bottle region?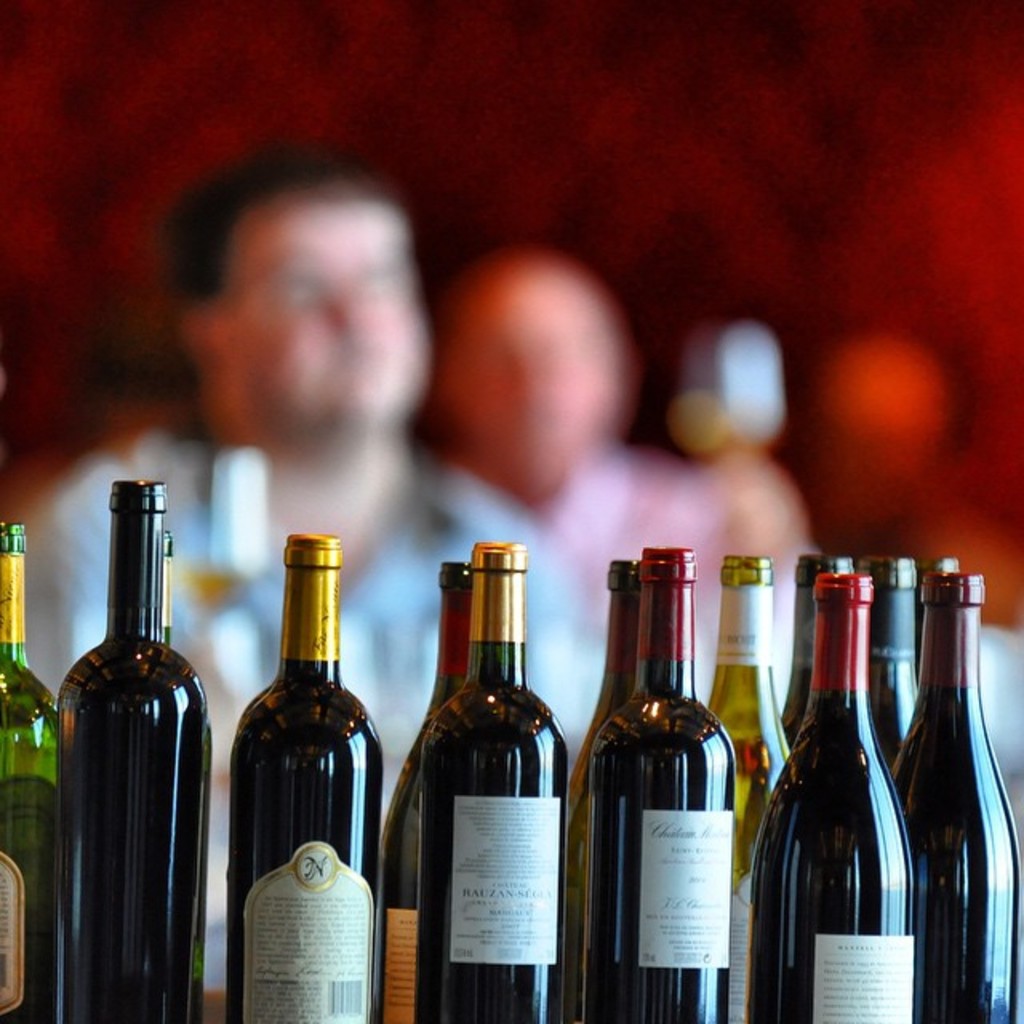
detection(419, 544, 555, 1022)
